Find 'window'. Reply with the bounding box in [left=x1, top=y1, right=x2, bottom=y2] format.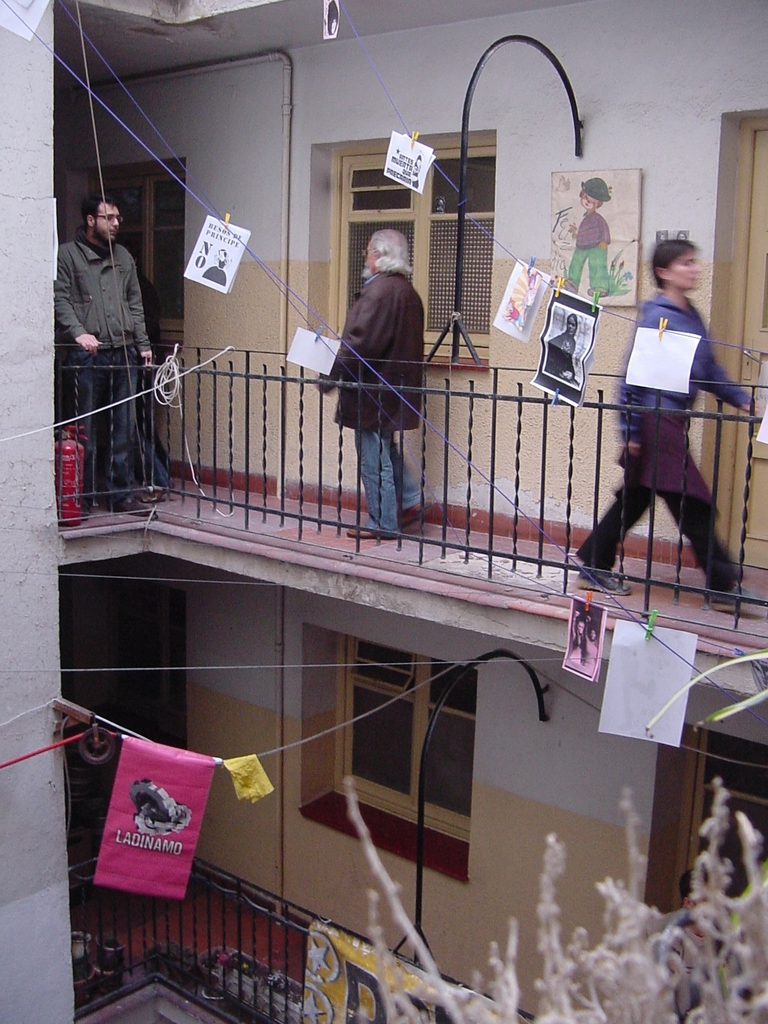
[left=334, top=637, right=476, bottom=844].
